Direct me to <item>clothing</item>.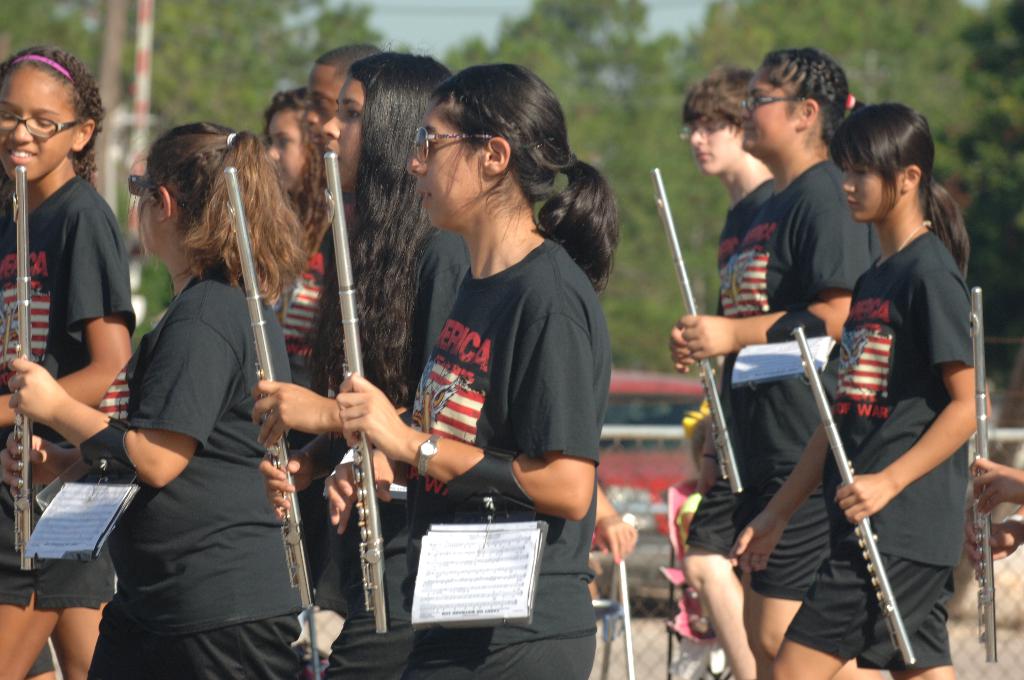
Direction: pyautogui.locateOnScreen(817, 155, 999, 658).
